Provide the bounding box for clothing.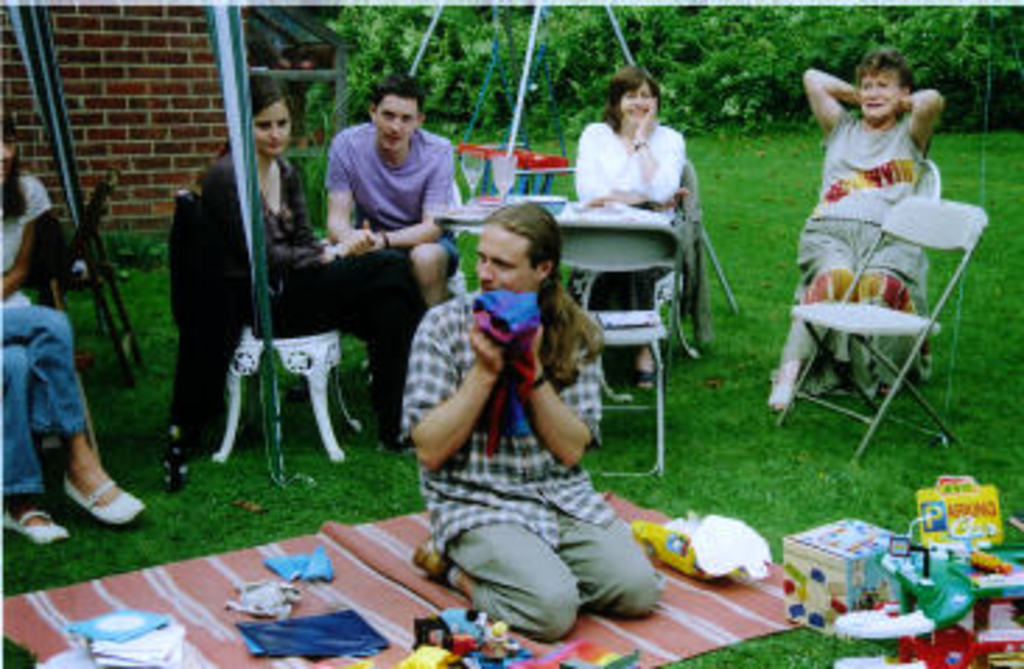
rect(400, 232, 632, 607).
